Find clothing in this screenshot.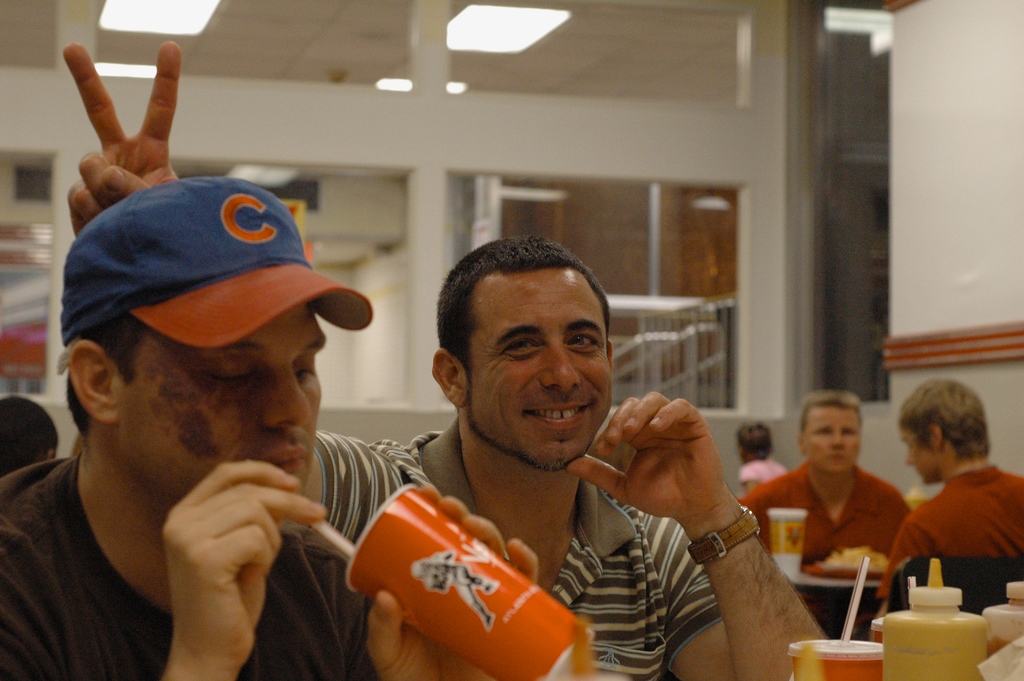
The bounding box for clothing is (726,458,924,568).
